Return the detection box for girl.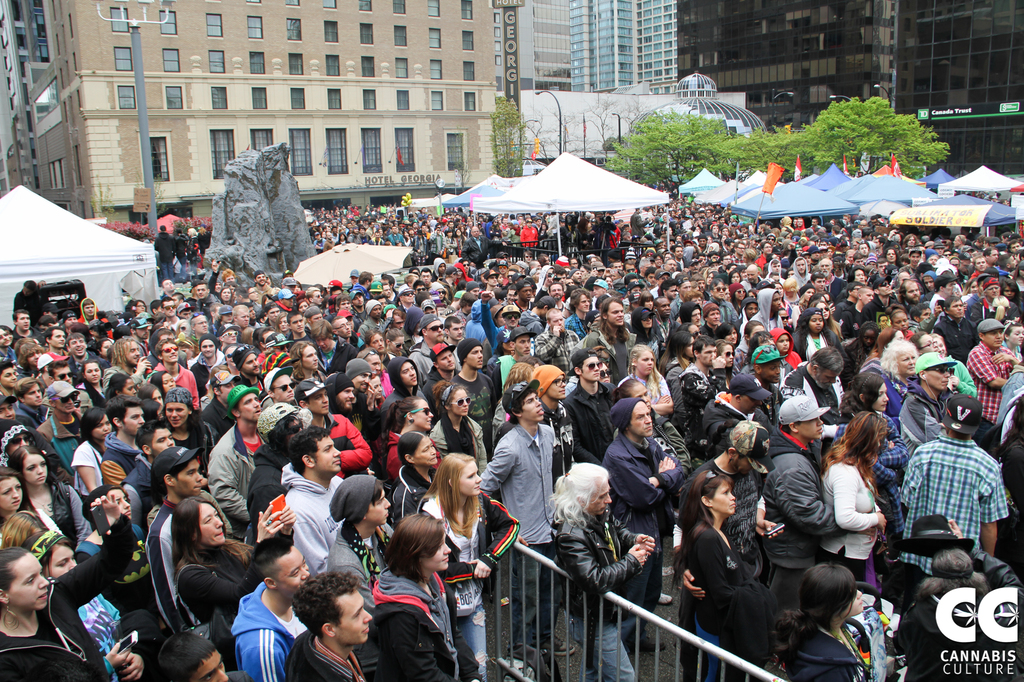
x1=772 y1=280 x2=793 y2=314.
